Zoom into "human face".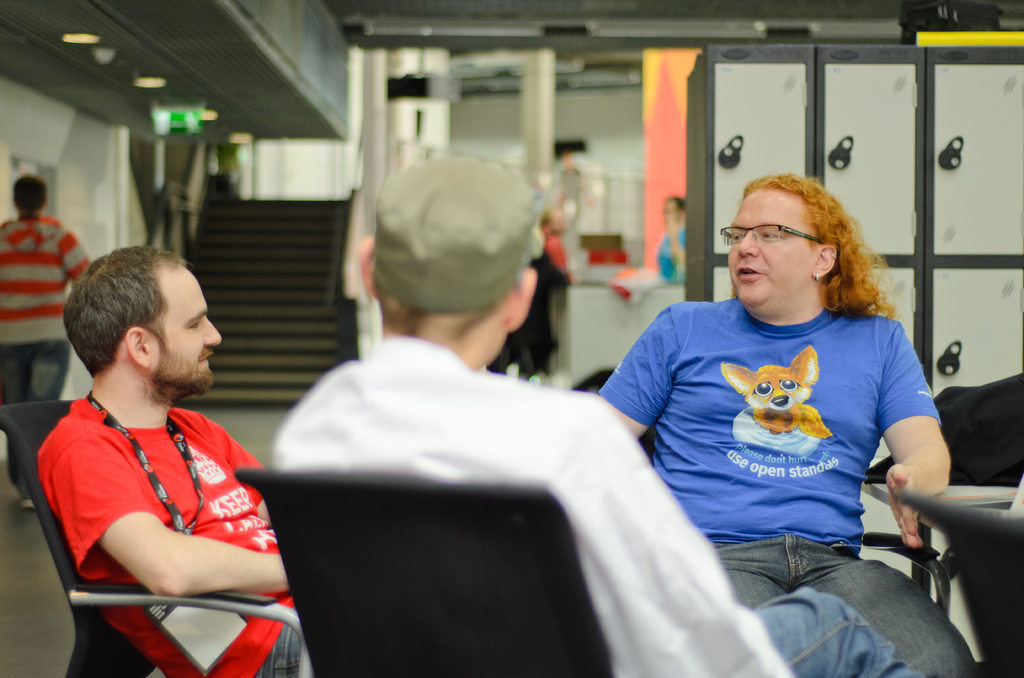
Zoom target: Rect(154, 268, 223, 385).
